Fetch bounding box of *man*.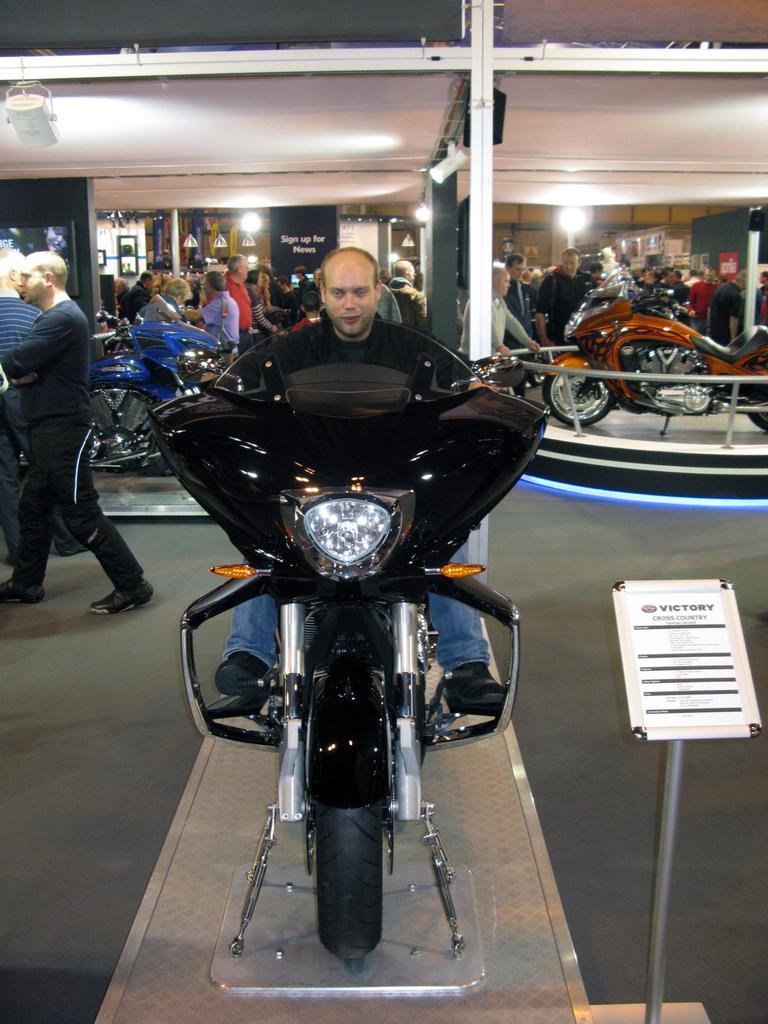
Bbox: pyautogui.locateOnScreen(216, 244, 503, 719).
